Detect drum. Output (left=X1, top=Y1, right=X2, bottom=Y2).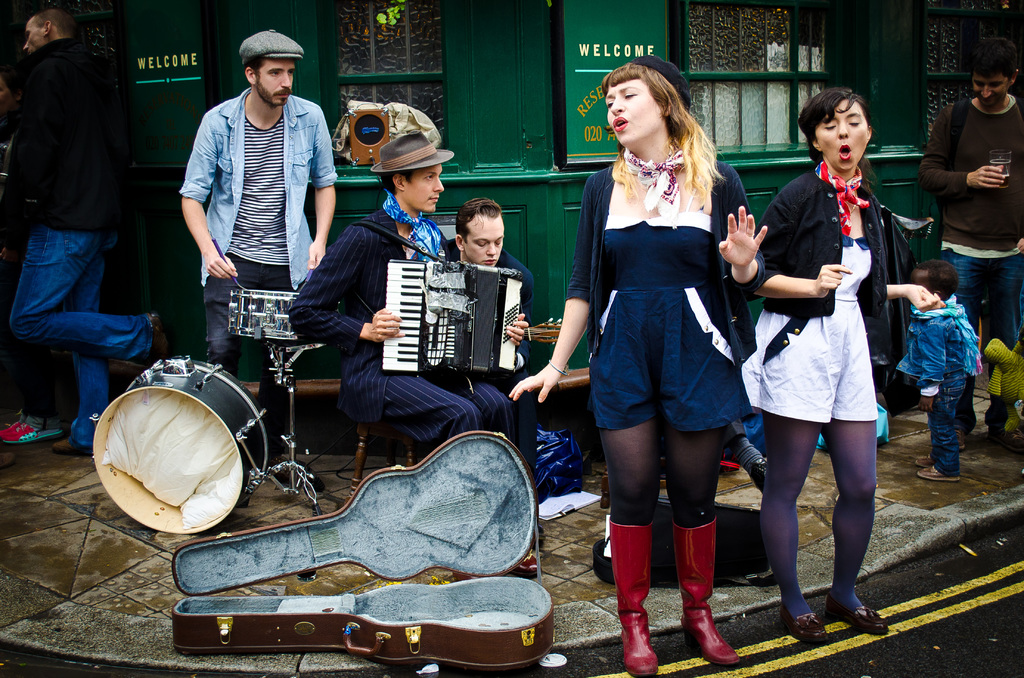
(left=223, top=286, right=326, bottom=345).
